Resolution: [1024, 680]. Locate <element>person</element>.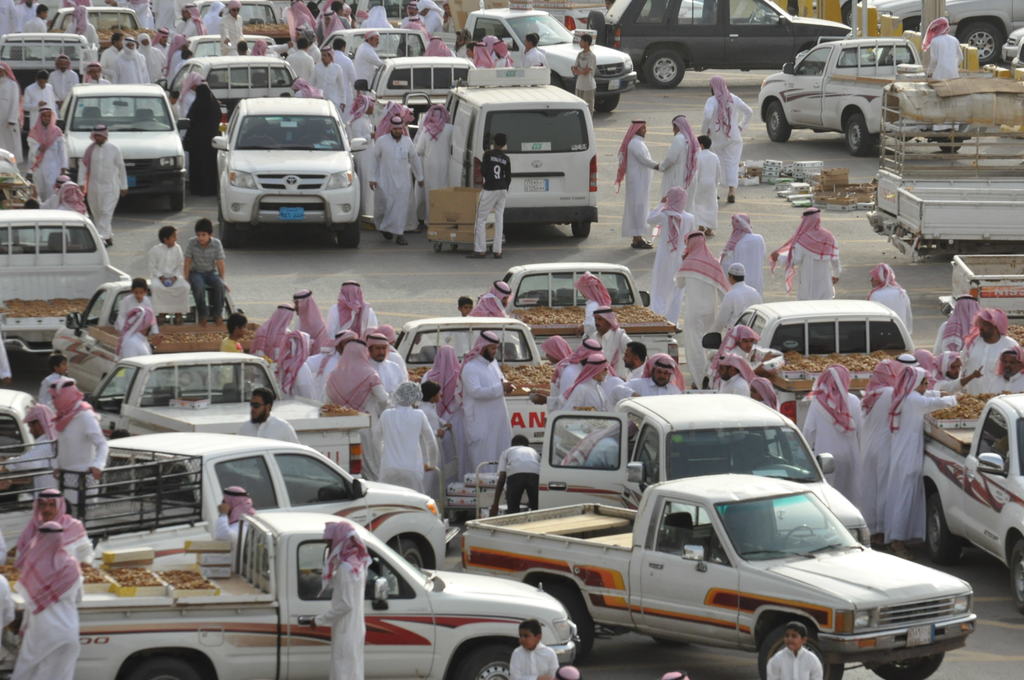
0/63/19/161.
